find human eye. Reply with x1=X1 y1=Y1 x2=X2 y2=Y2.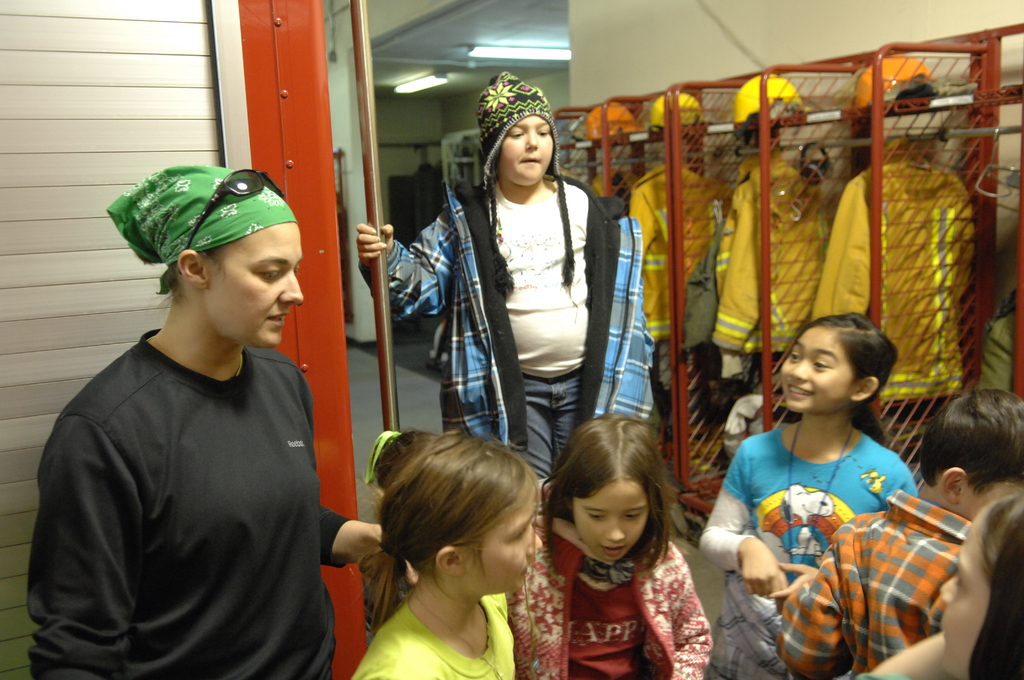
x1=253 y1=260 x2=286 y2=285.
